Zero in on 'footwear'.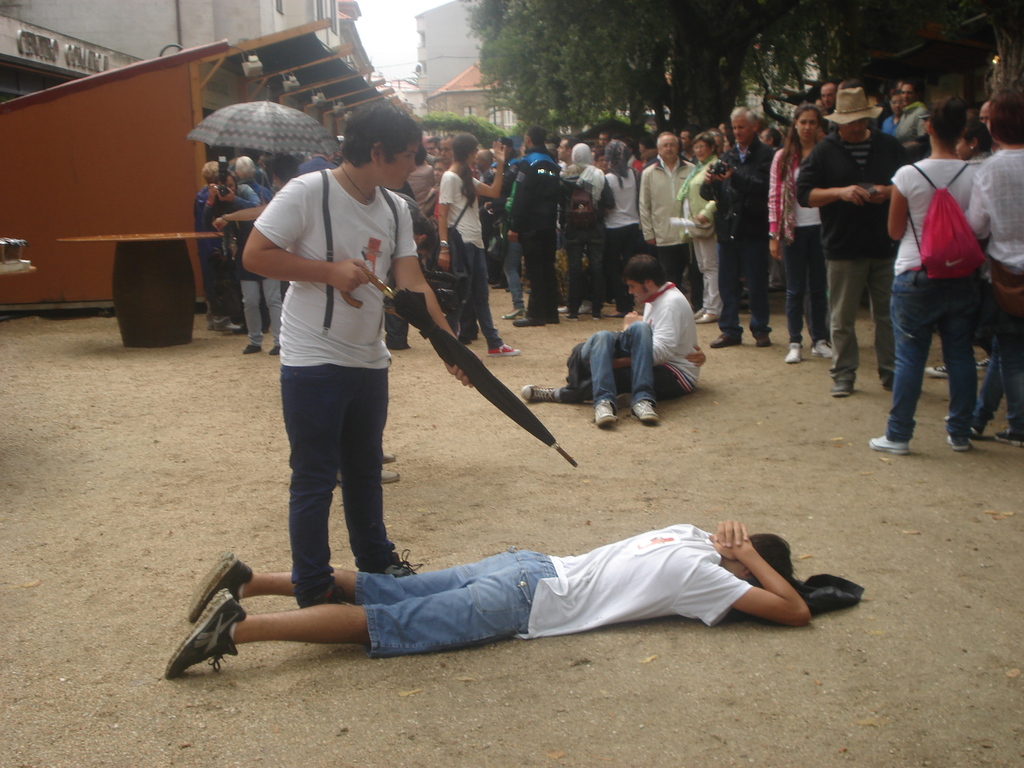
Zeroed in: left=380, top=442, right=401, bottom=463.
